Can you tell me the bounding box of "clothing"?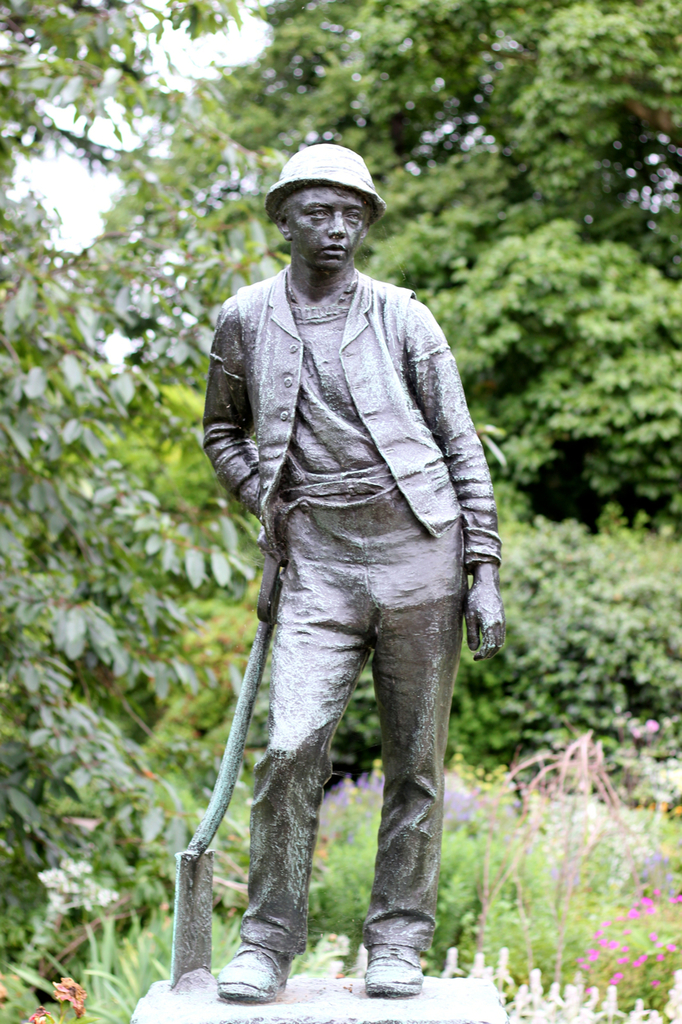
bbox(164, 187, 498, 997).
